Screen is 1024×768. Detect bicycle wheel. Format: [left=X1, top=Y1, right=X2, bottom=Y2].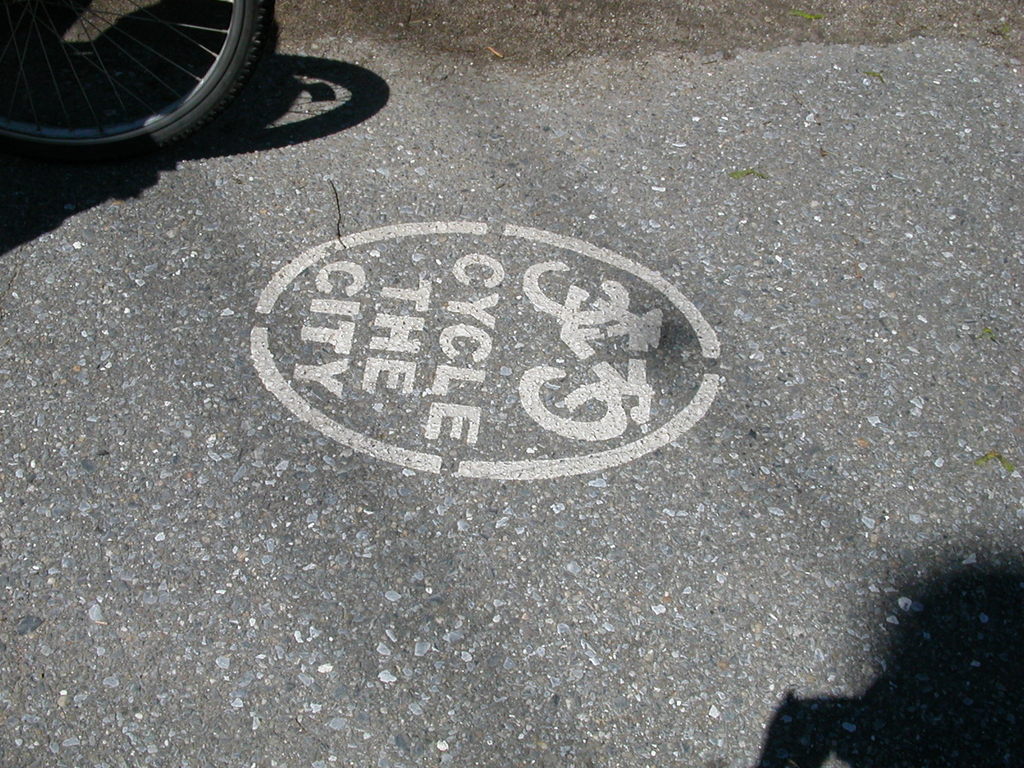
[left=5, top=0, right=291, bottom=139].
